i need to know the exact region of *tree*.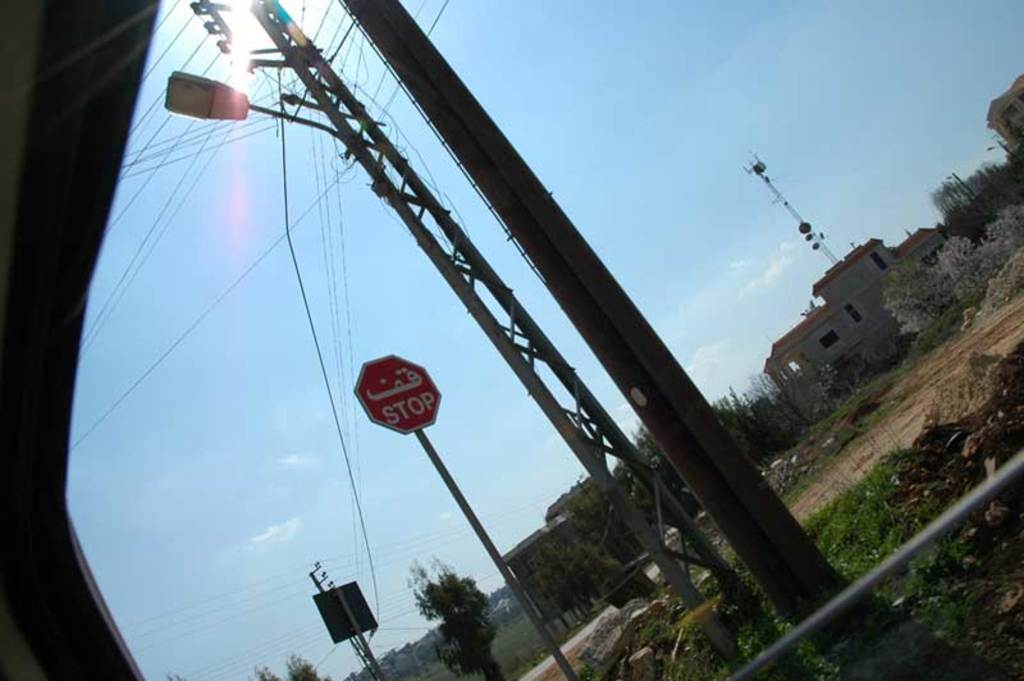
Region: {"x1": 289, "y1": 655, "x2": 326, "y2": 680}.
